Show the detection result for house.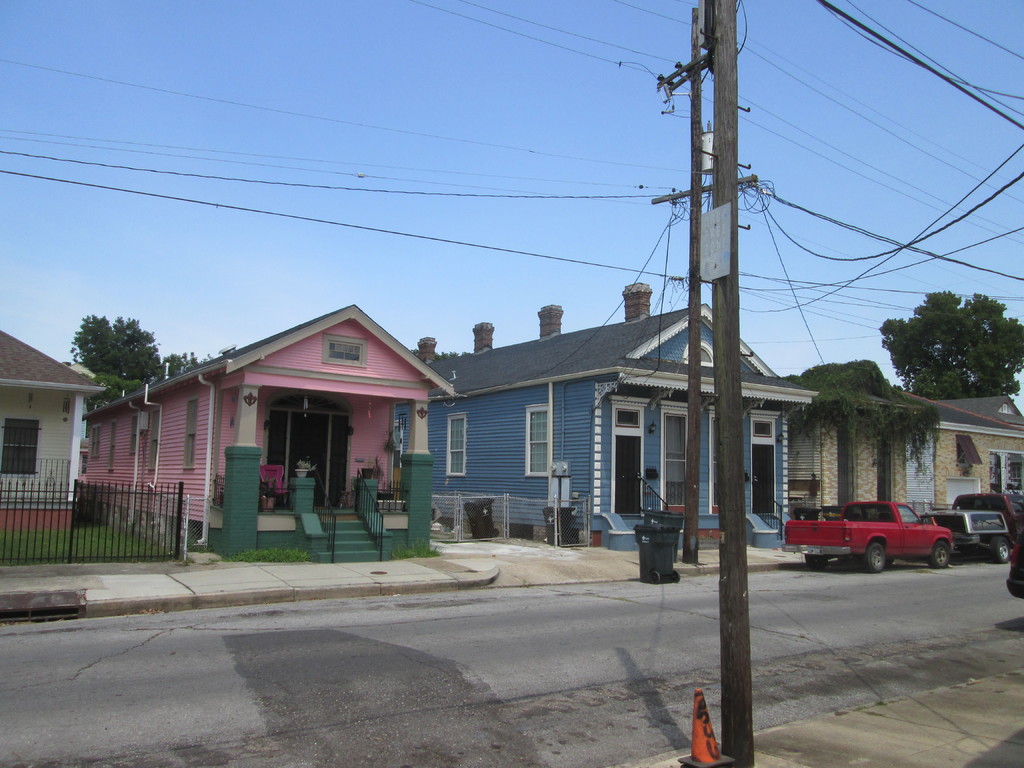
49,289,530,548.
